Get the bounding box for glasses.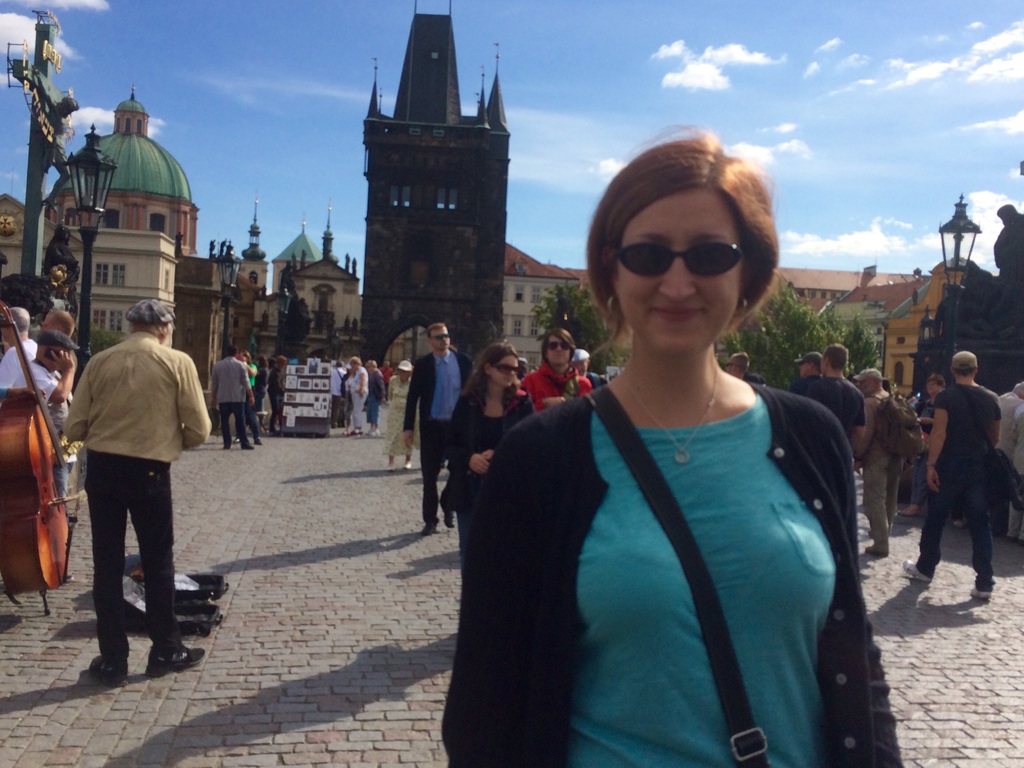
crop(431, 329, 452, 344).
